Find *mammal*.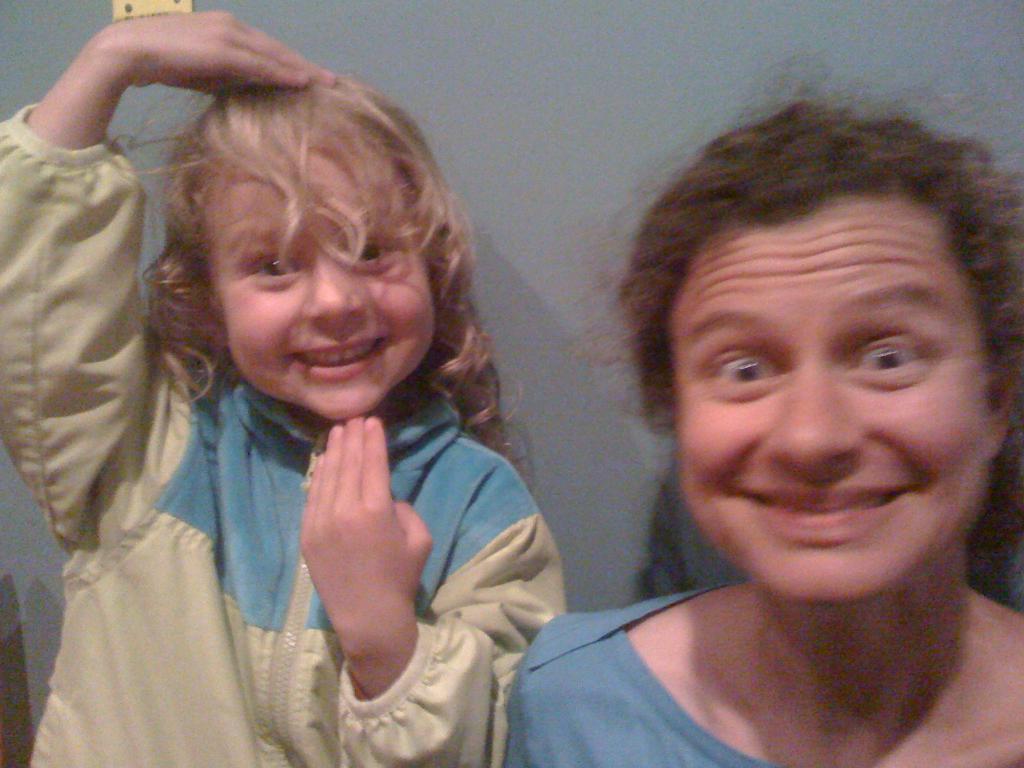
0,15,636,767.
